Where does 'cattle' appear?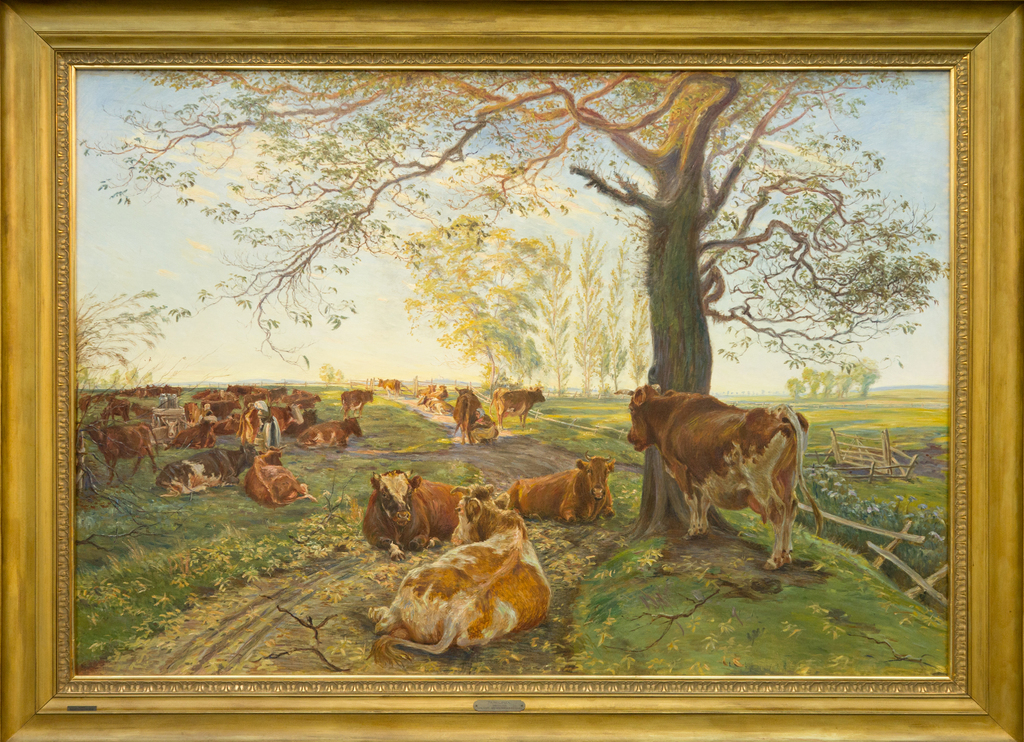
Appears at rect(266, 403, 303, 430).
